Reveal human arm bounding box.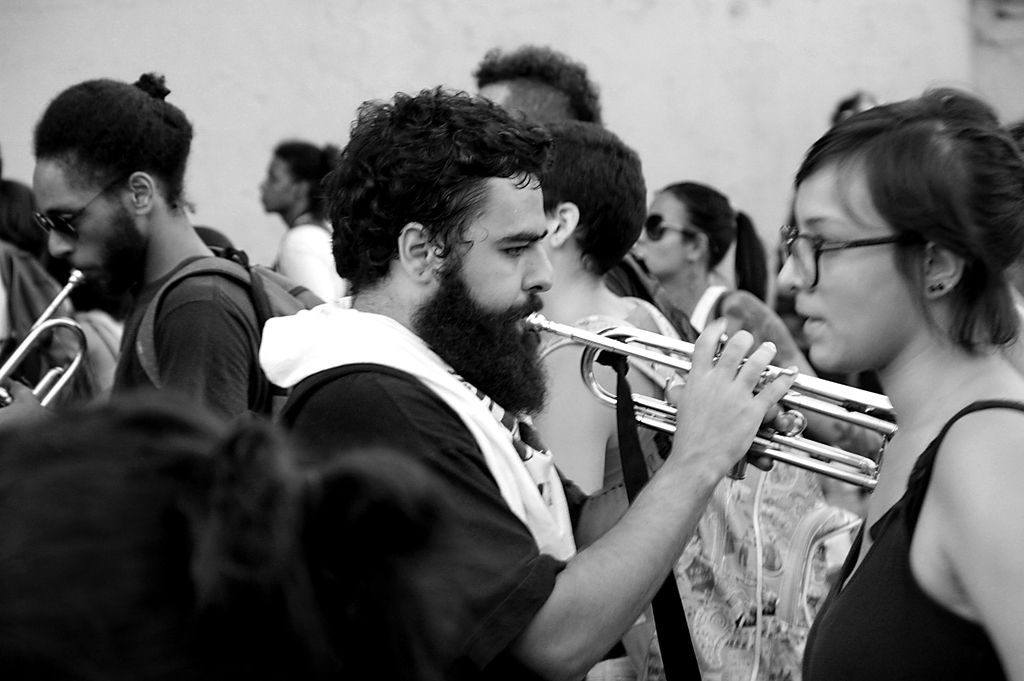
Revealed: <bbox>364, 366, 796, 680</bbox>.
